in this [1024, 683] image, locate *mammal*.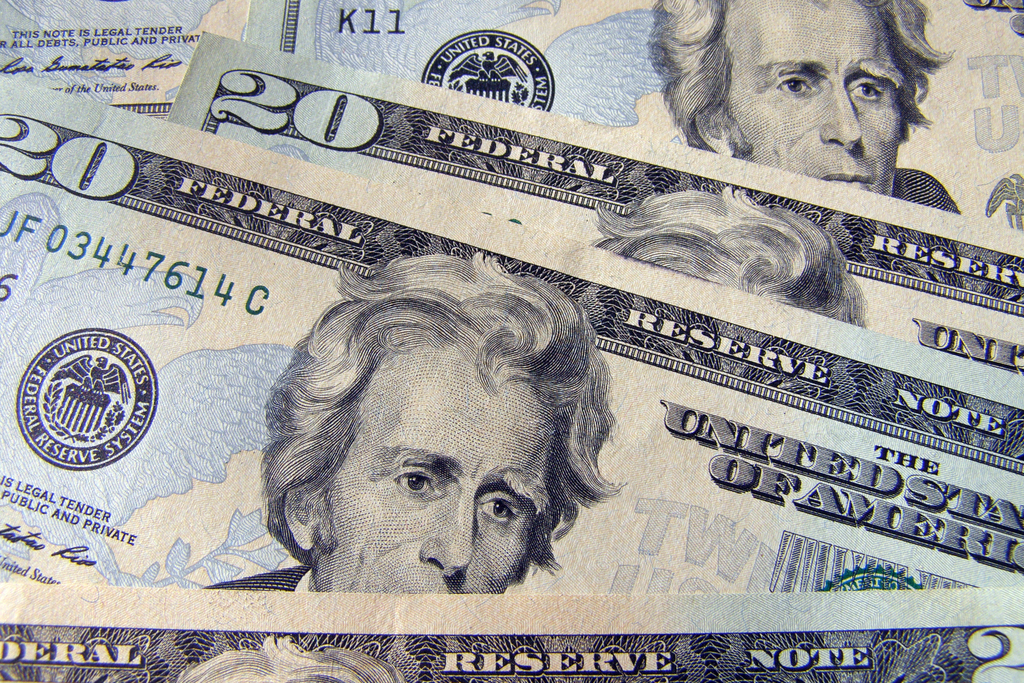
Bounding box: [left=170, top=630, right=406, bottom=682].
